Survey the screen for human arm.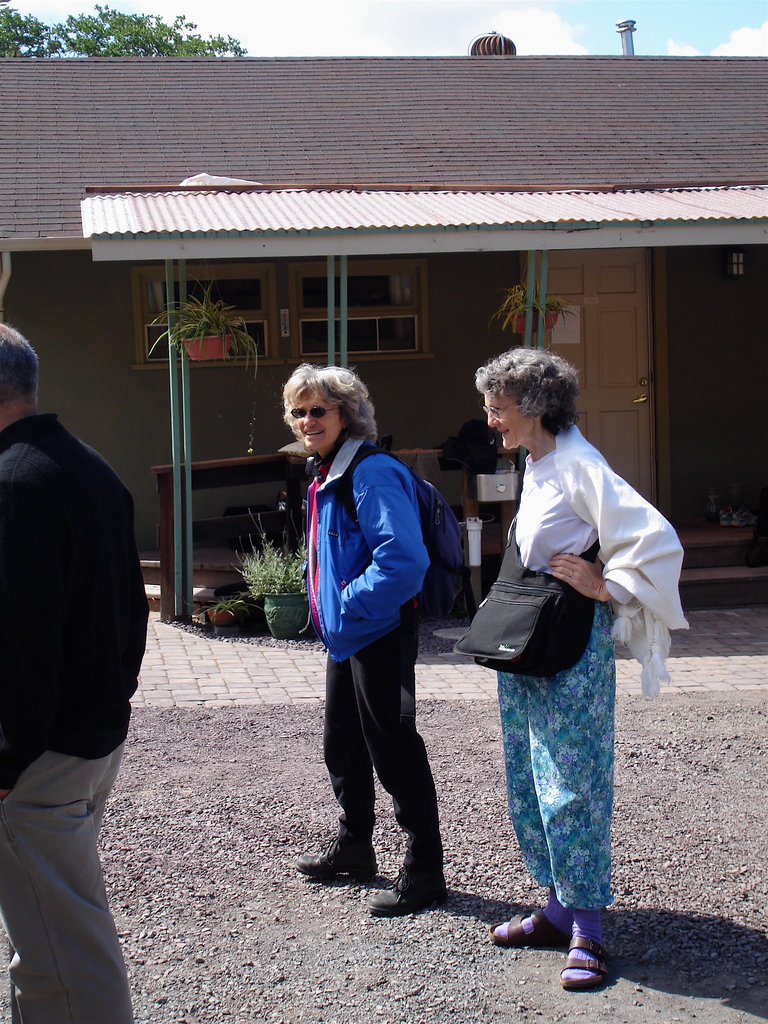
Survey found: {"x1": 541, "y1": 442, "x2": 688, "y2": 602}.
